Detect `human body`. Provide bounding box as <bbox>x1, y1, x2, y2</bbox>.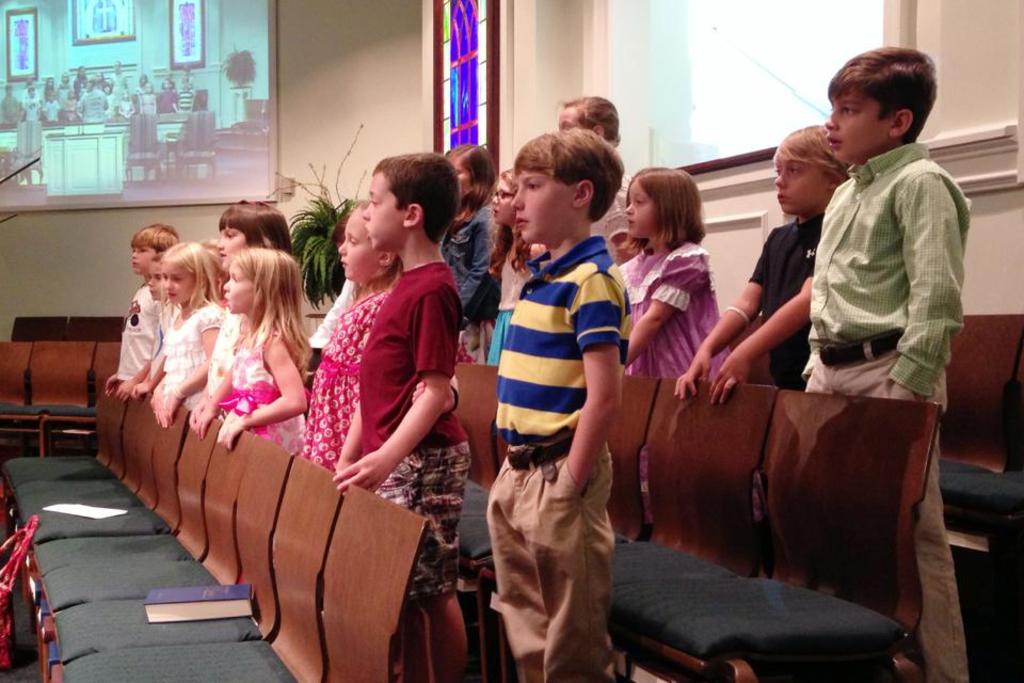
<bbox>146, 301, 220, 417</bbox>.
